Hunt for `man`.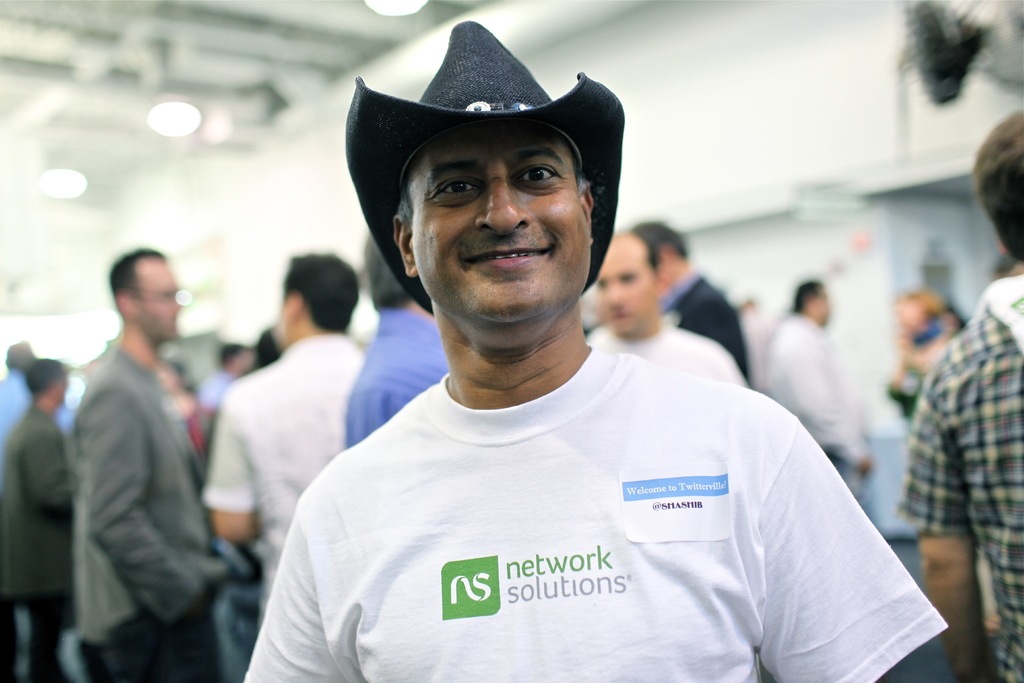
Hunted down at region(72, 237, 262, 682).
